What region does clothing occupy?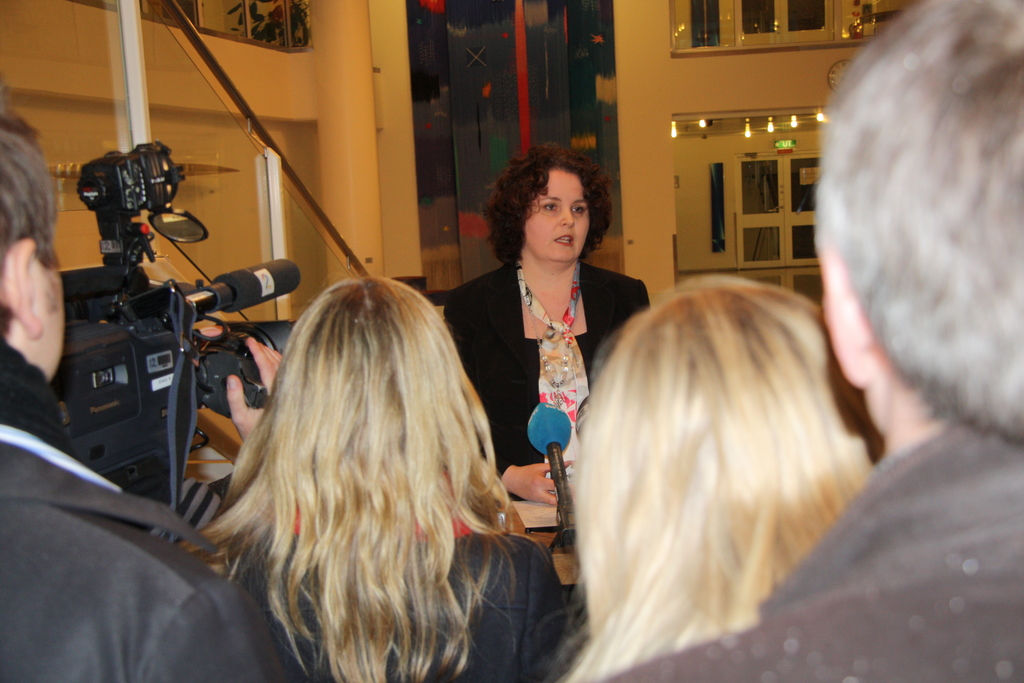
pyautogui.locateOnScreen(449, 210, 641, 551).
